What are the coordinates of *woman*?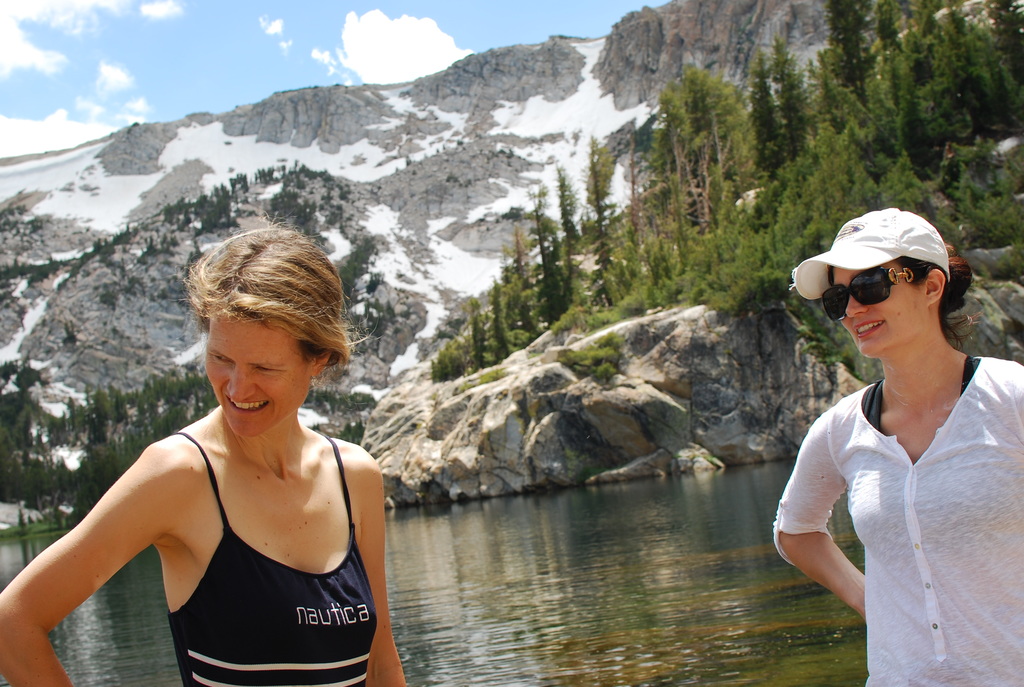
774,207,1023,686.
